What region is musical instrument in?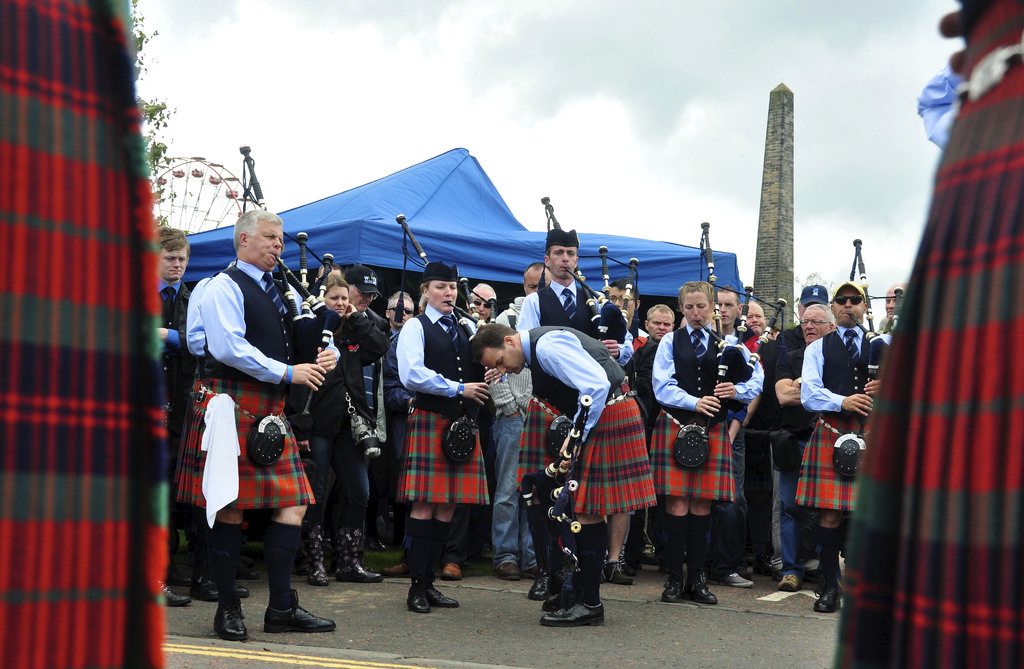
730 283 756 350.
